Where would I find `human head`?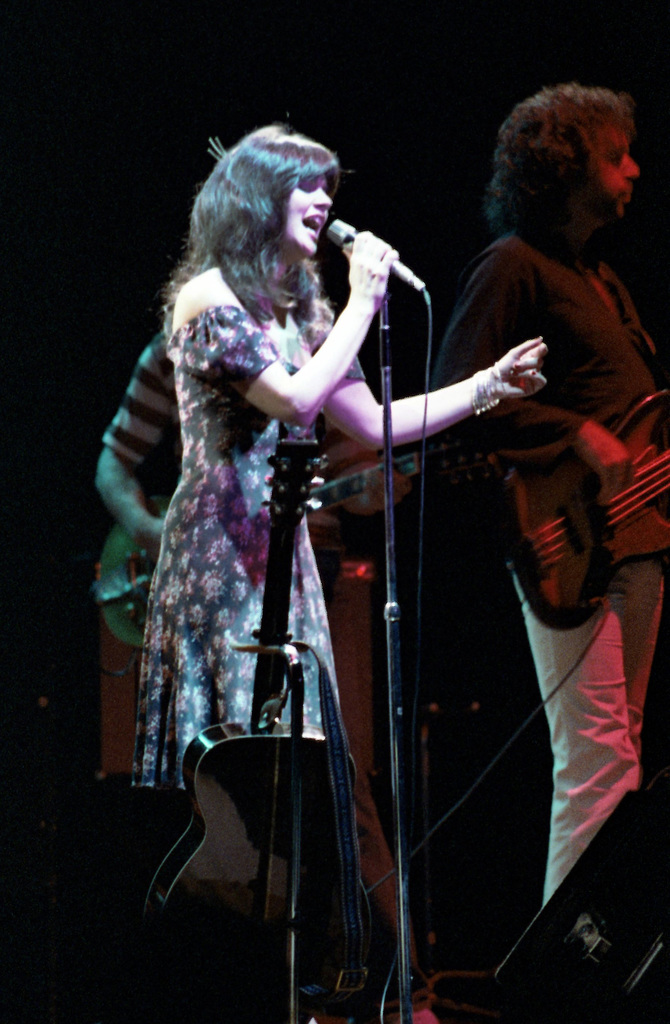
At bbox(188, 109, 358, 263).
